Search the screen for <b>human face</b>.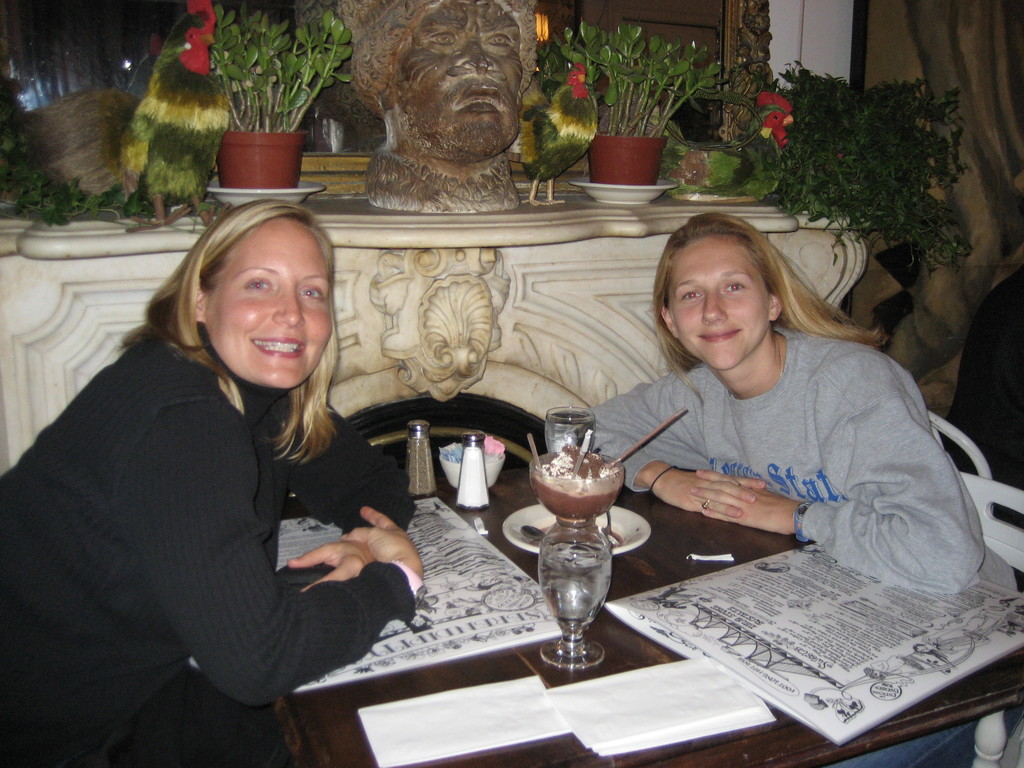
Found at 207, 212, 327, 388.
